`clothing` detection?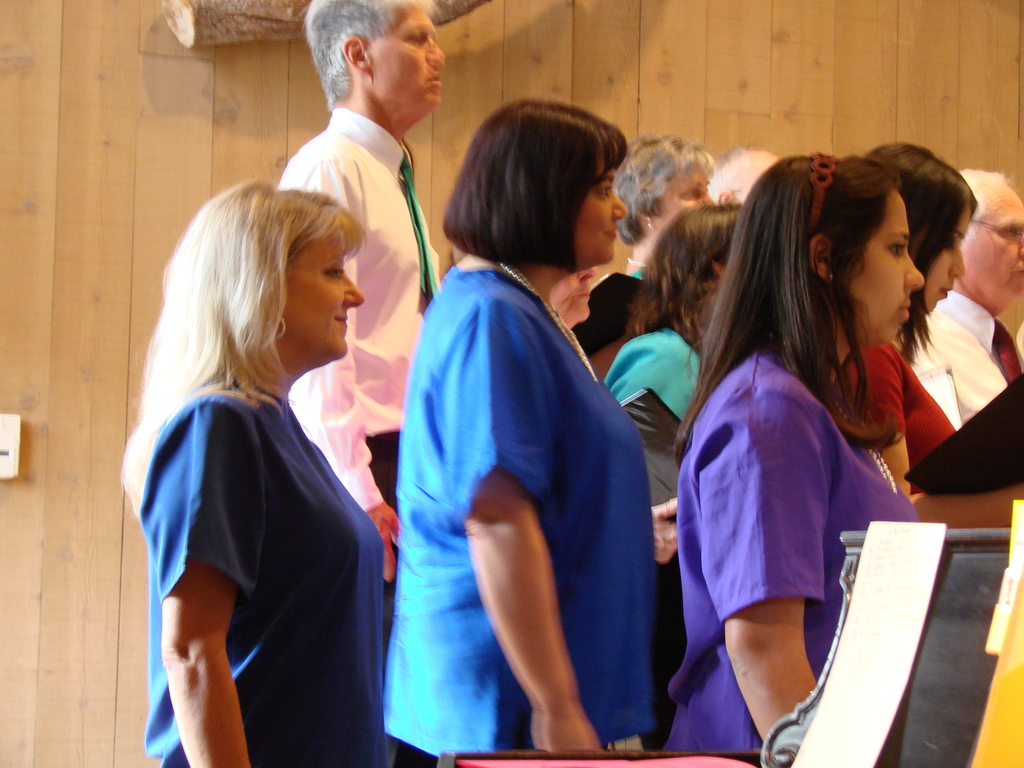
{"left": 130, "top": 290, "right": 392, "bottom": 729}
